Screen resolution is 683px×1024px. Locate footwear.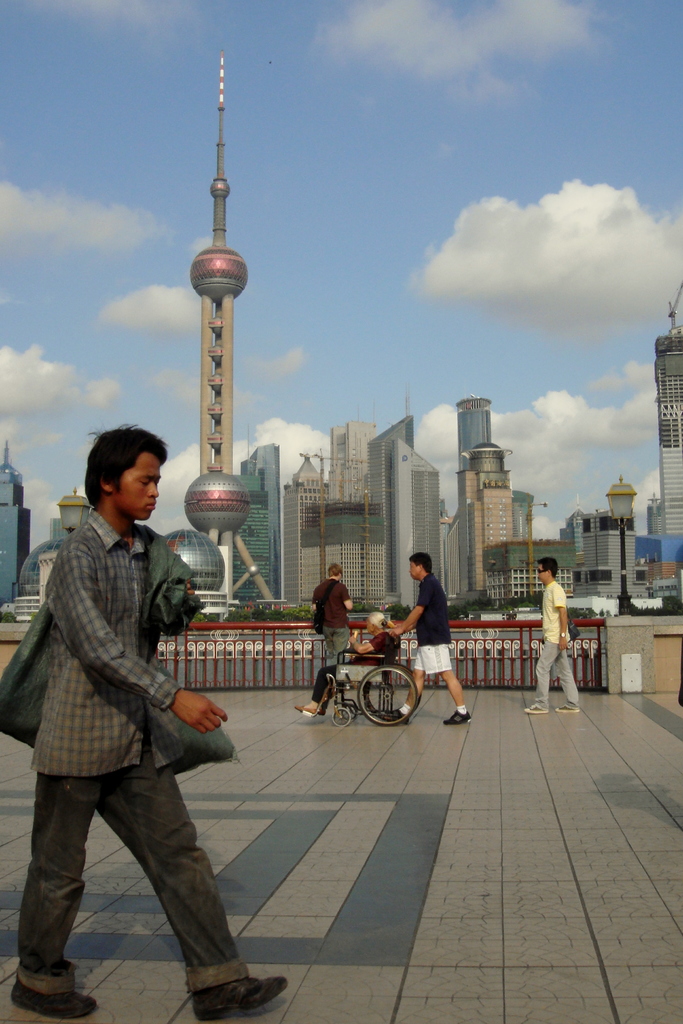
pyautogui.locateOnScreen(524, 702, 547, 713).
